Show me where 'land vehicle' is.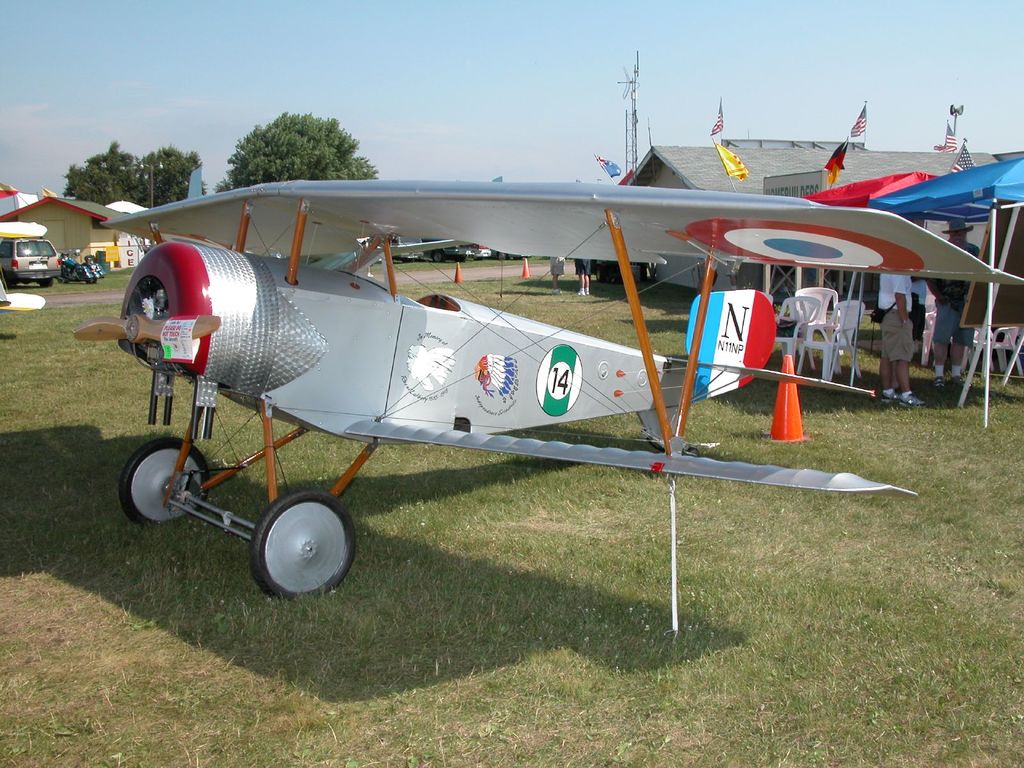
'land vehicle' is at {"x1": 470, "y1": 237, "x2": 491, "y2": 264}.
